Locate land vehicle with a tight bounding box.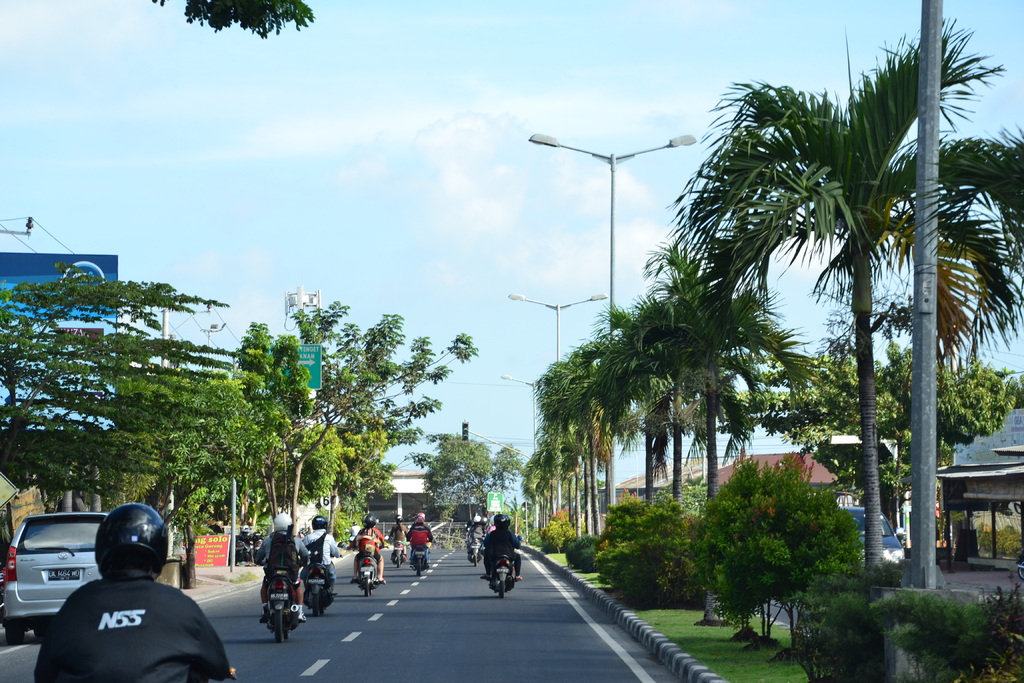
<bbox>266, 565, 301, 644</bbox>.
